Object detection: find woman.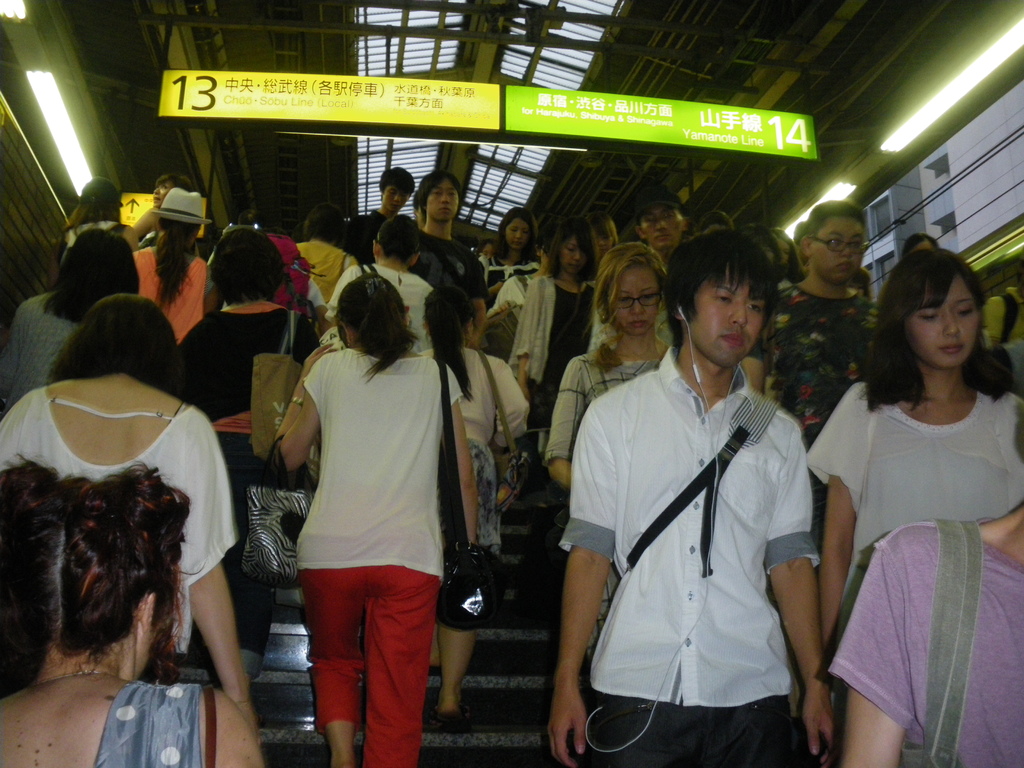
select_region(832, 400, 1023, 767).
